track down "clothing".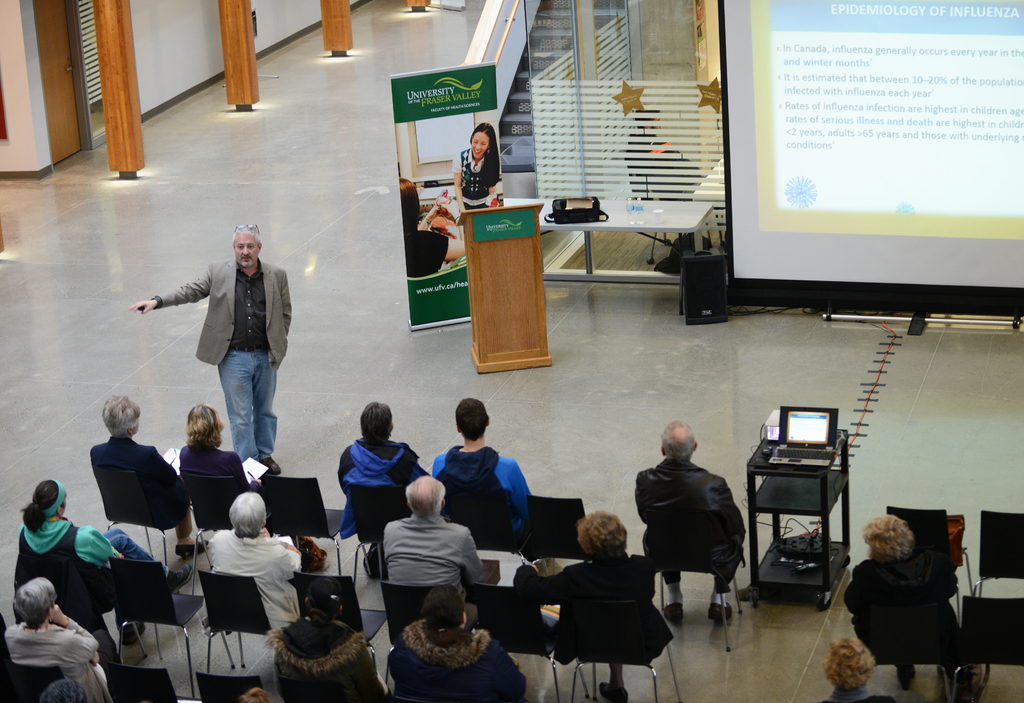
Tracked to BBox(267, 618, 386, 702).
